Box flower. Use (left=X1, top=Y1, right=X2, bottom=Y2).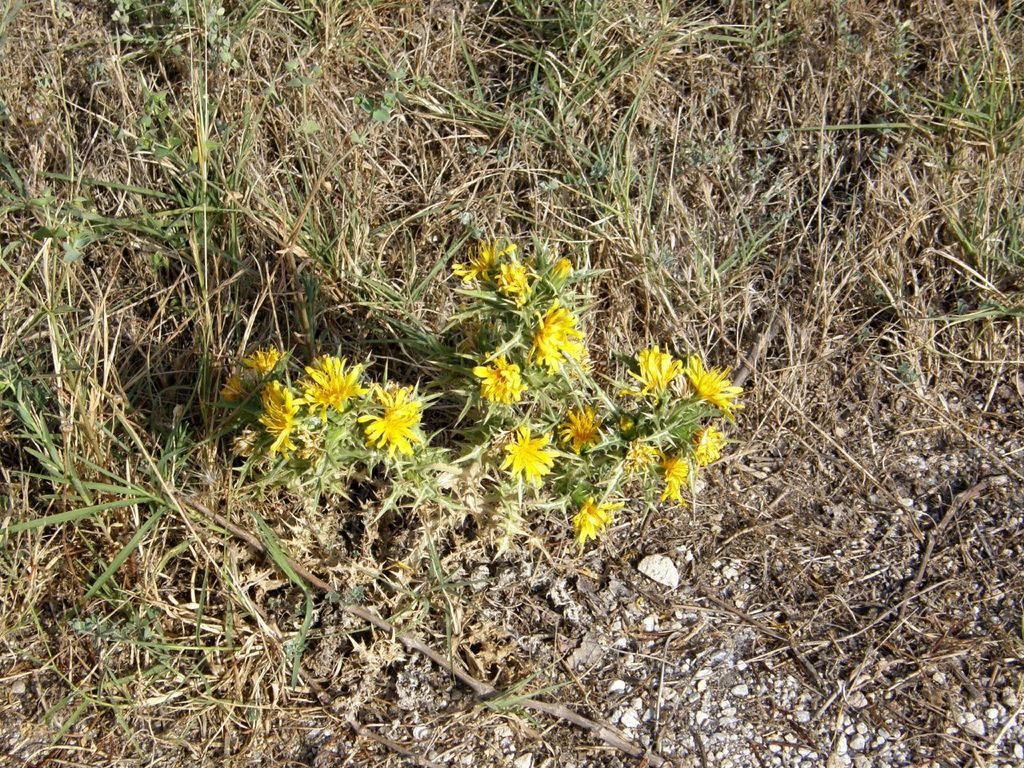
(left=622, top=436, right=657, bottom=484).
